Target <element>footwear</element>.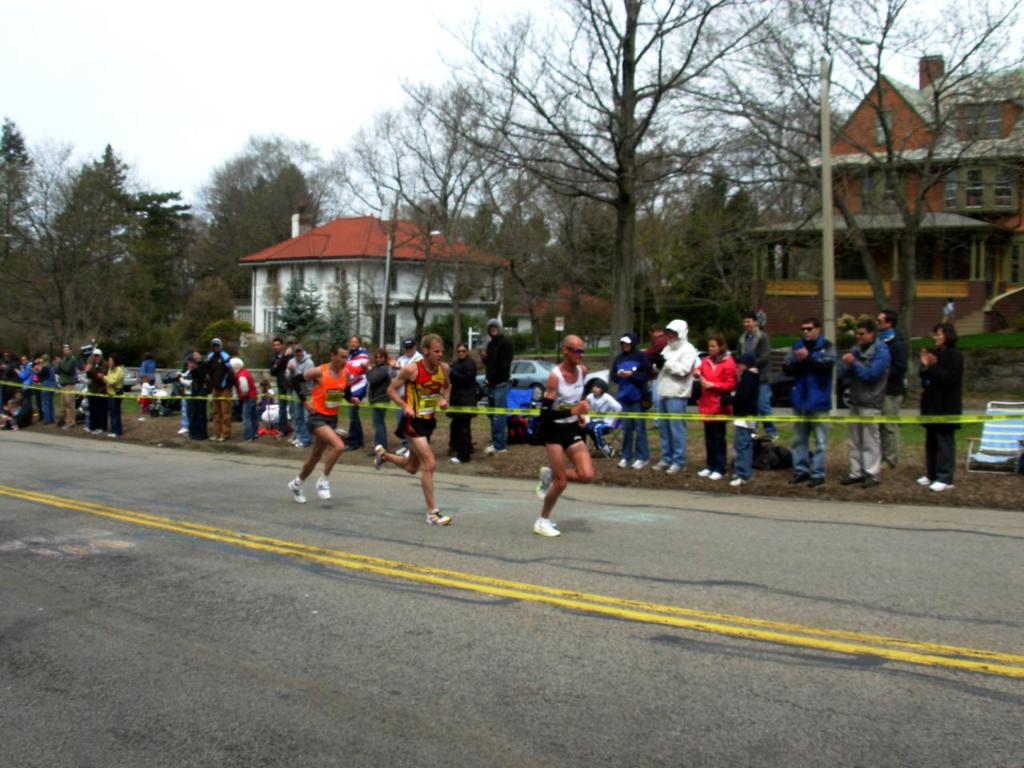
Target region: (285, 474, 303, 506).
